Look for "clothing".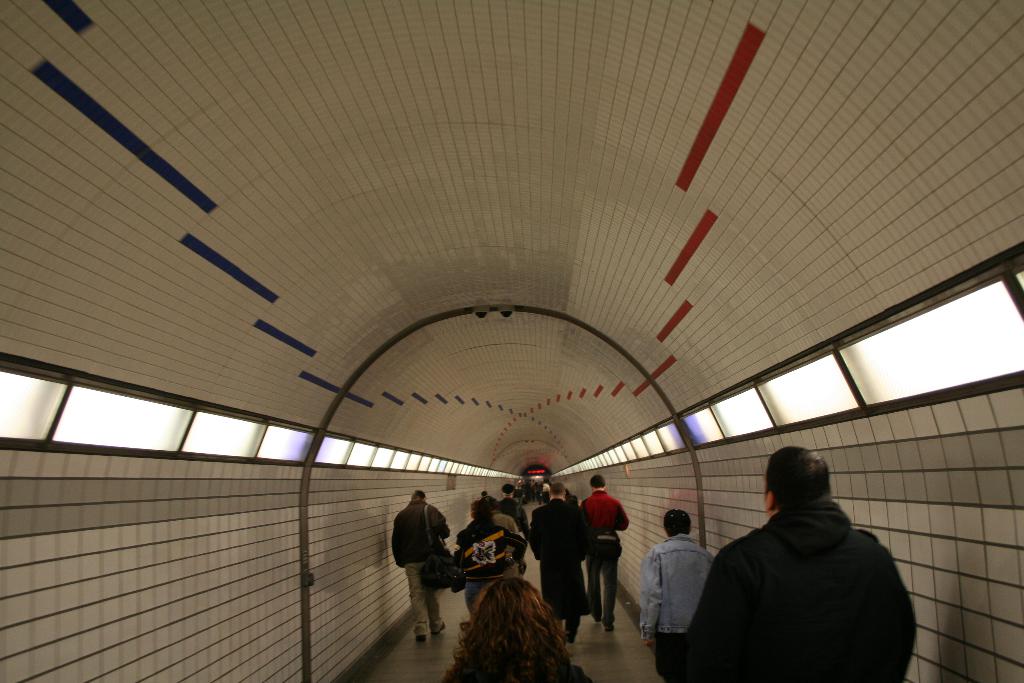
Found: (x1=468, y1=518, x2=532, y2=625).
